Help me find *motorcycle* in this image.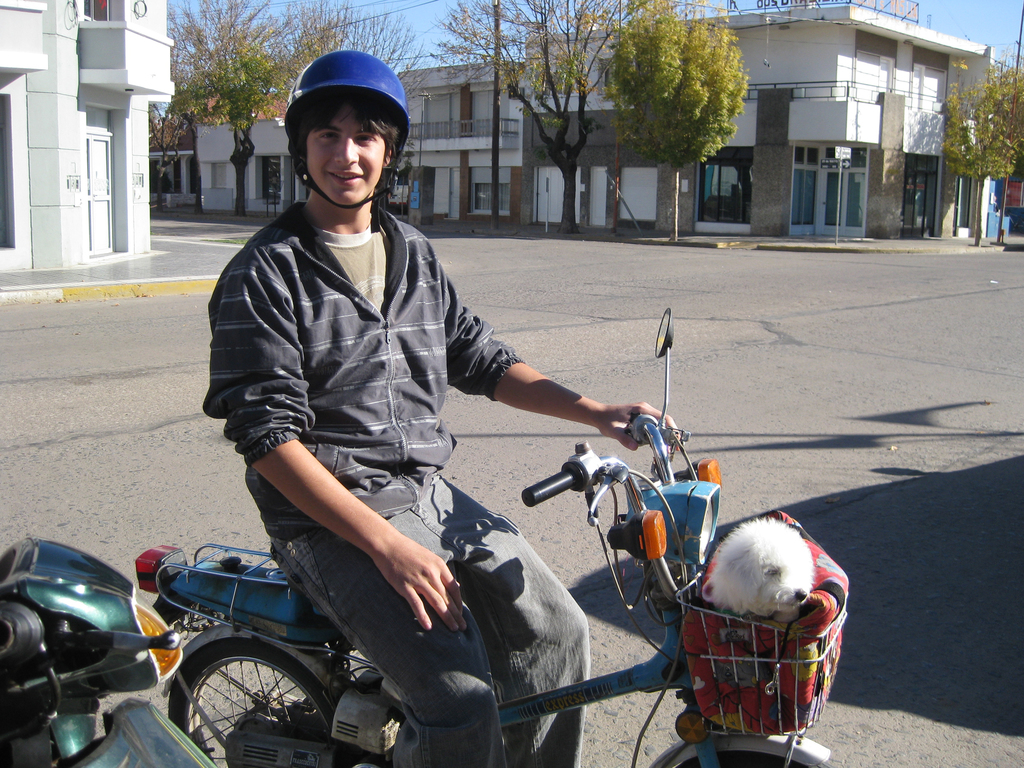
Found it: x1=0, y1=538, x2=216, y2=767.
